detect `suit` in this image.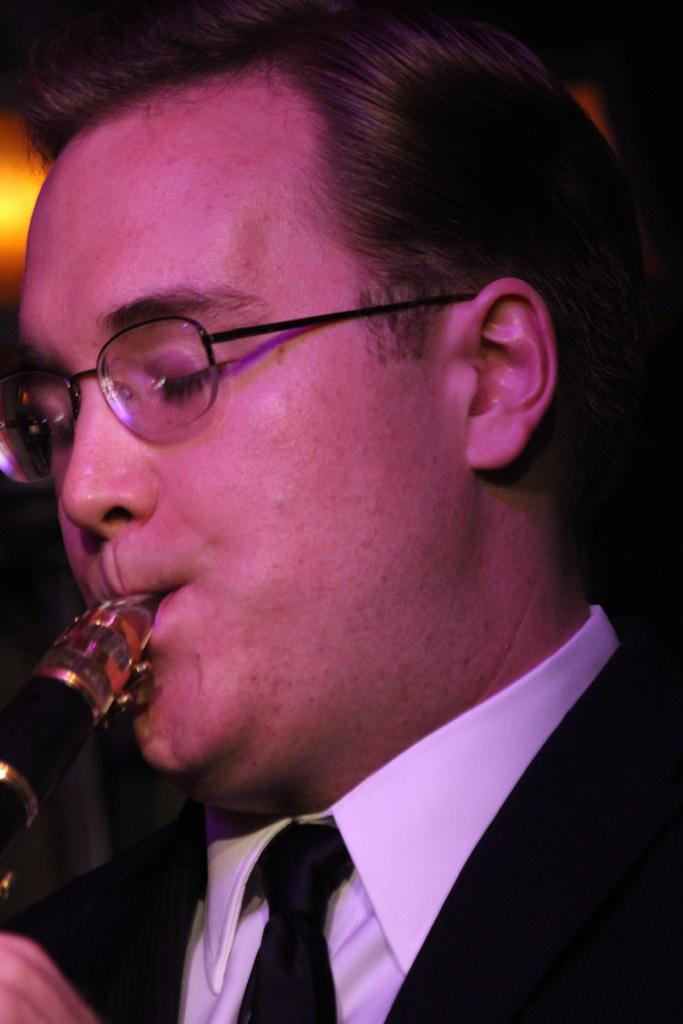
Detection: (0, 644, 682, 1023).
